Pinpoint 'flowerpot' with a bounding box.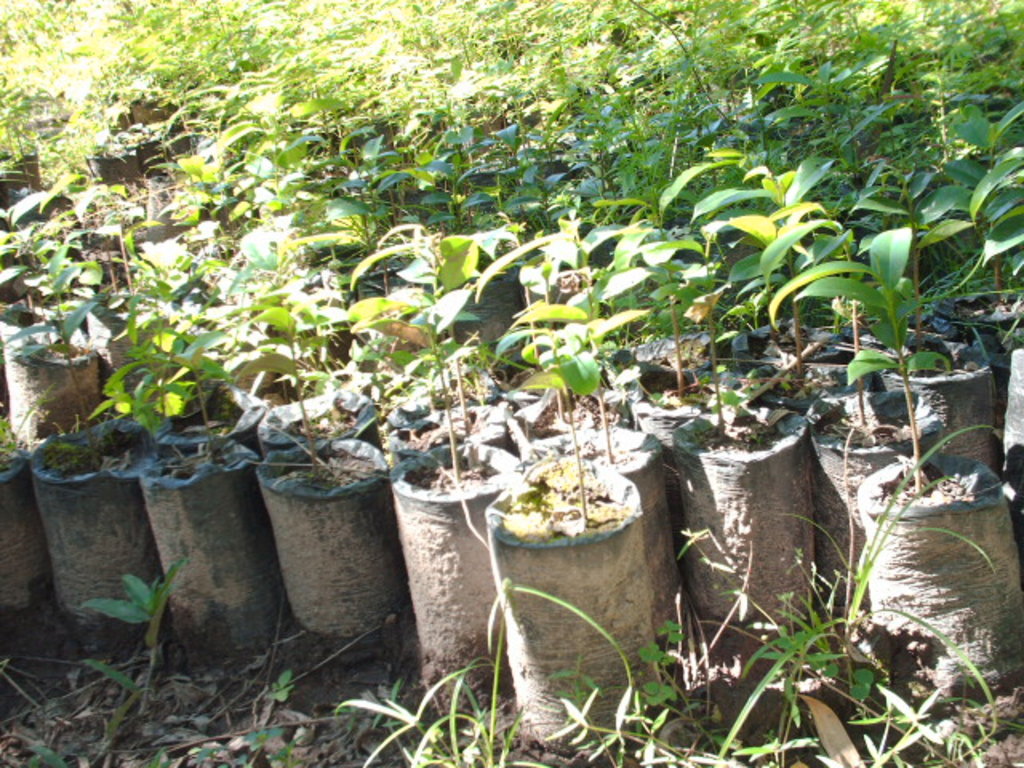
<box>242,354,368,442</box>.
